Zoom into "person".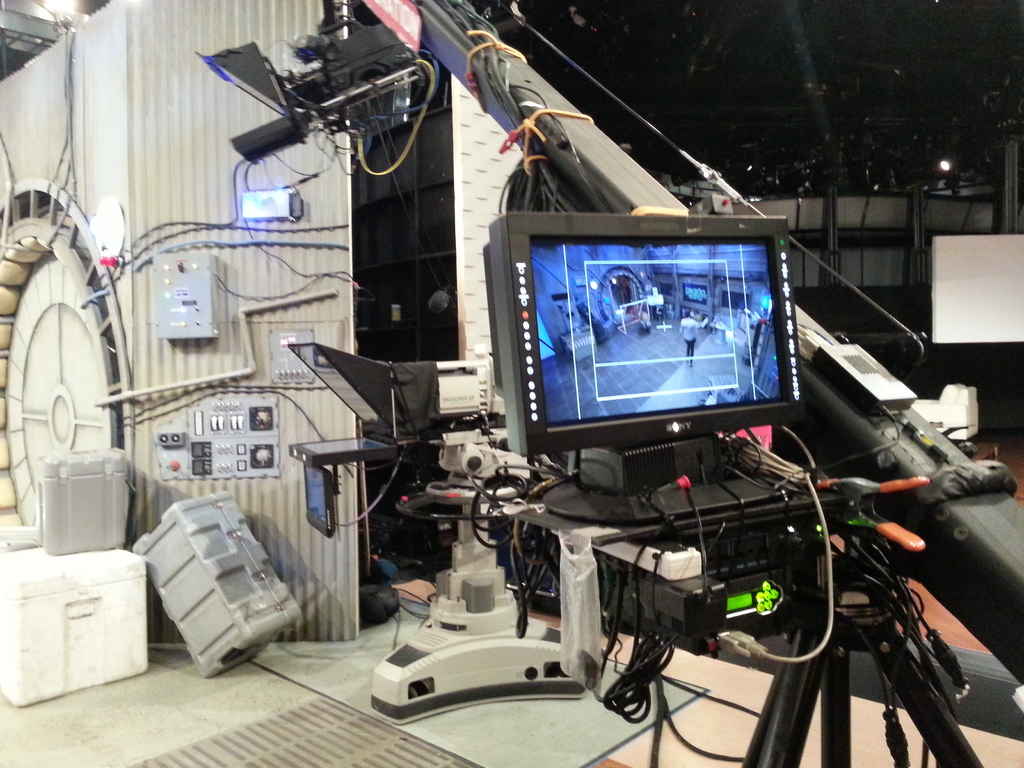
Zoom target: box=[679, 307, 701, 371].
